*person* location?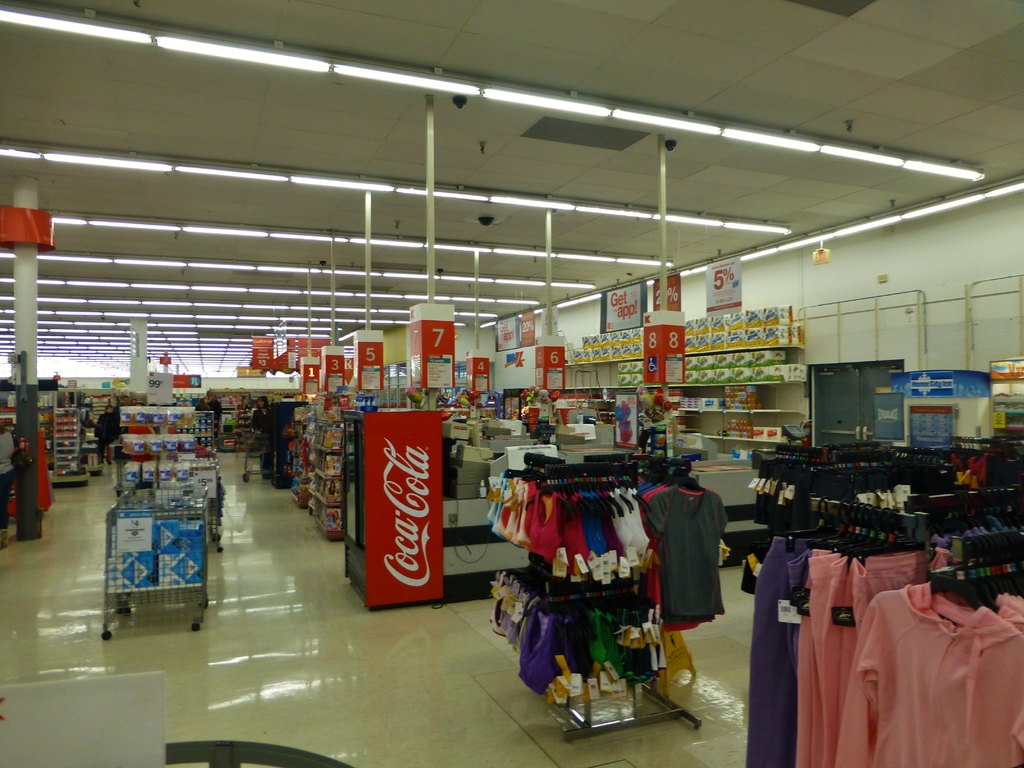
select_region(91, 404, 123, 468)
